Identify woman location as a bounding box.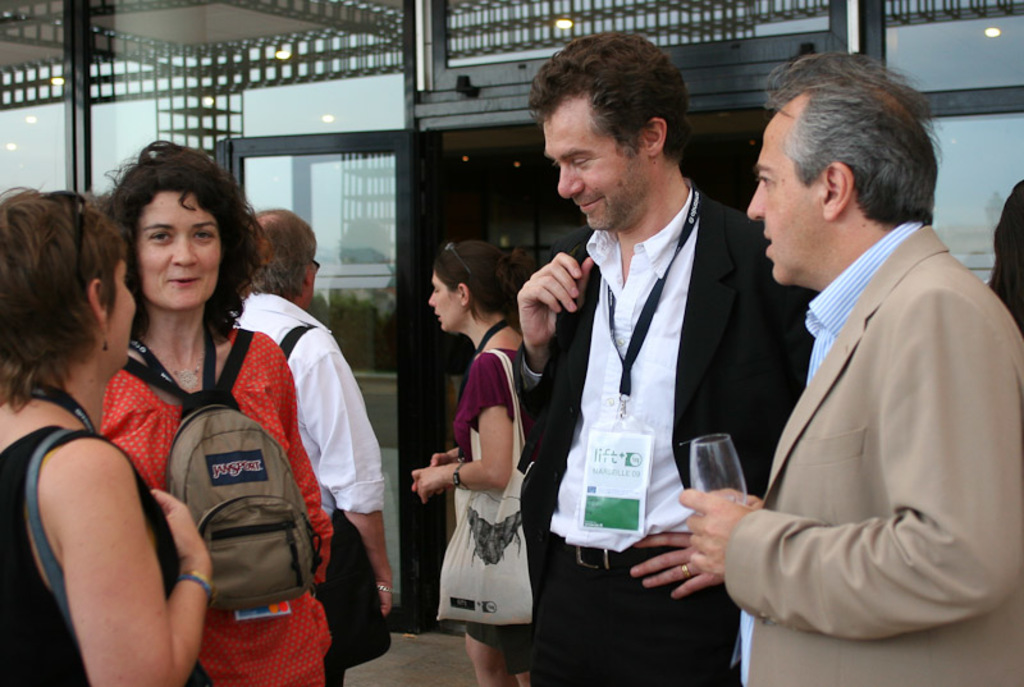
[90, 141, 333, 686].
